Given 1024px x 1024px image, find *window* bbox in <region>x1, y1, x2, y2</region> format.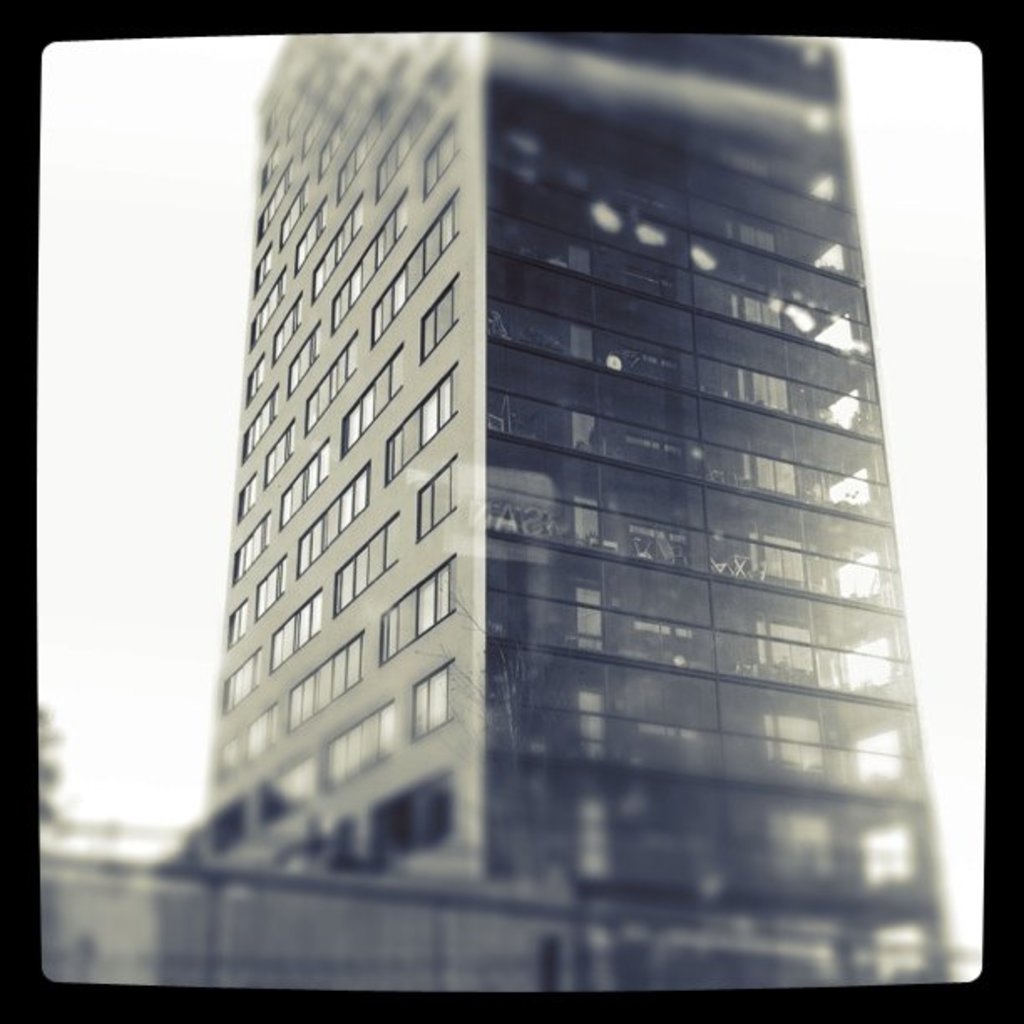
<region>286, 184, 306, 234</region>.
